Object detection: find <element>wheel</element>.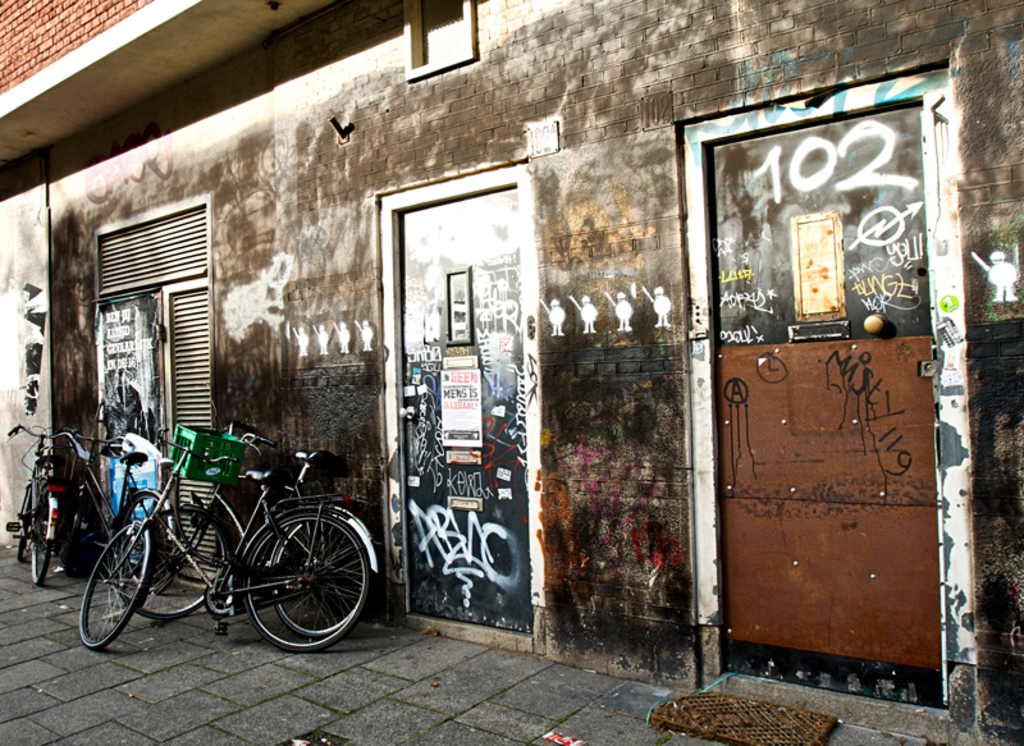
[26,498,55,583].
